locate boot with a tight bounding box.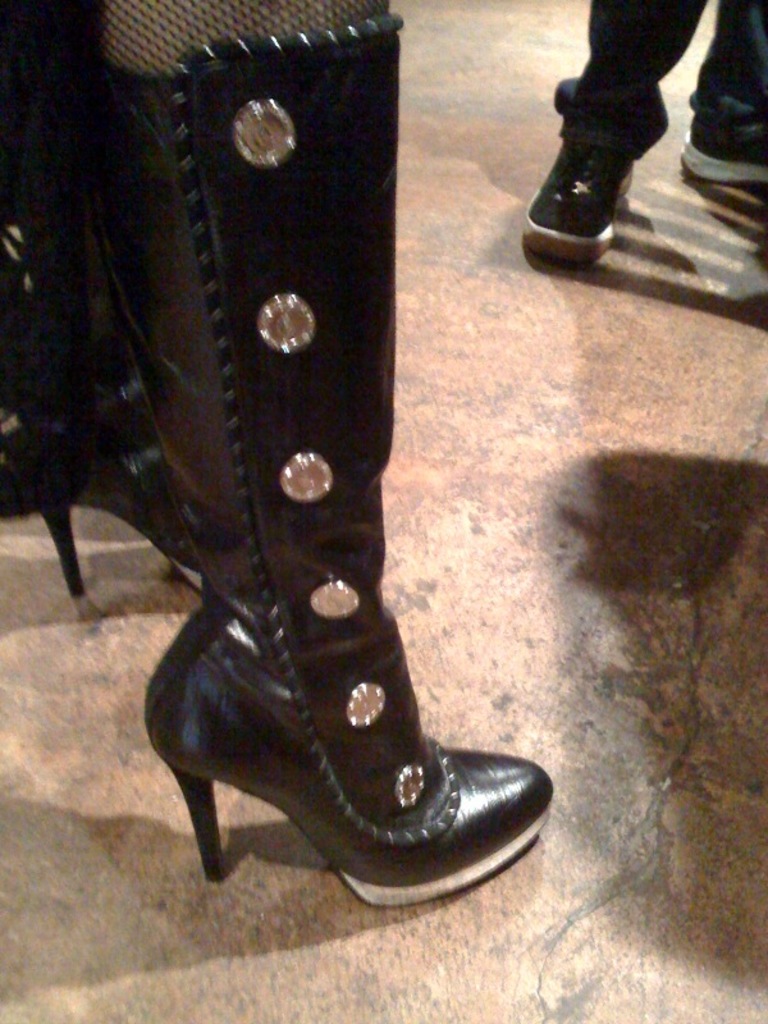
bbox(74, 15, 553, 906).
